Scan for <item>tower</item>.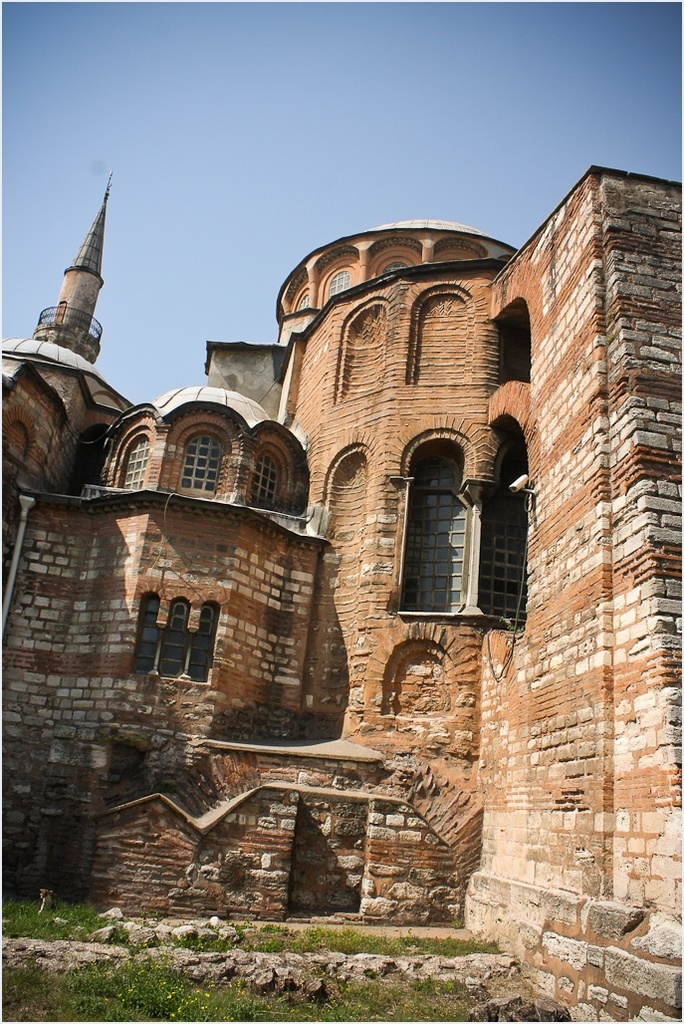
Scan result: <region>0, 169, 104, 380</region>.
